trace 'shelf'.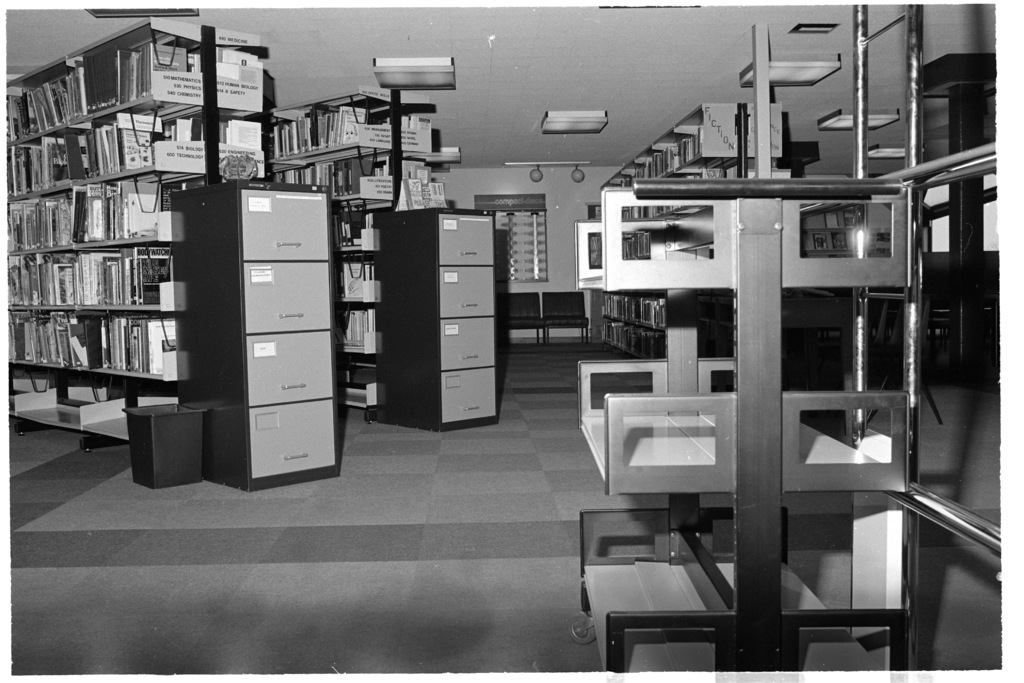
Traced to 572, 161, 925, 680.
